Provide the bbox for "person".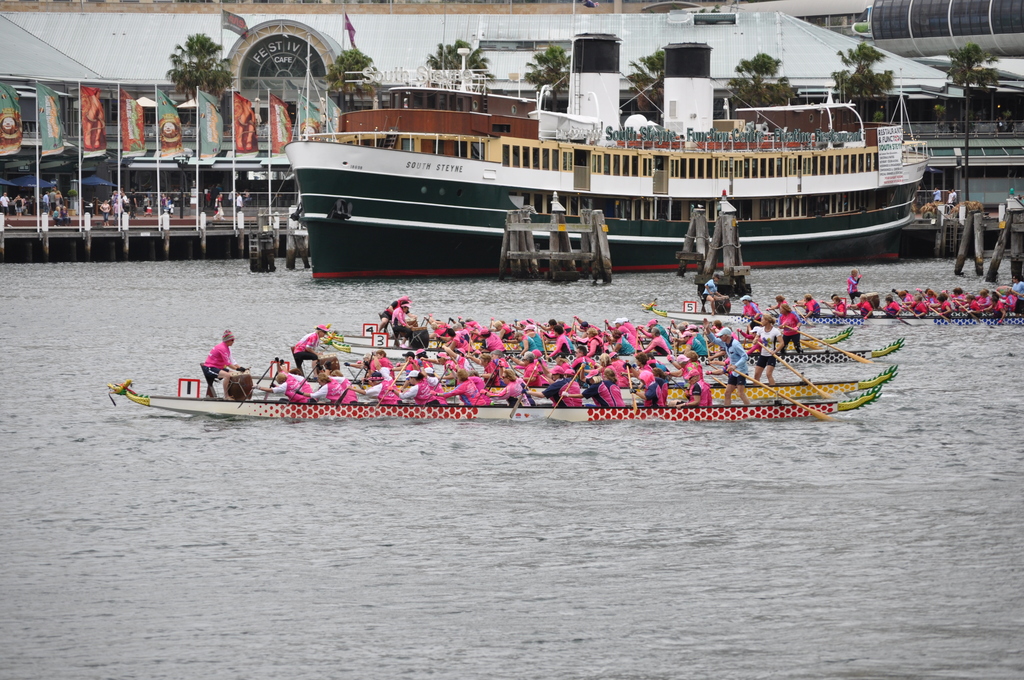
l=952, t=283, r=970, b=313.
